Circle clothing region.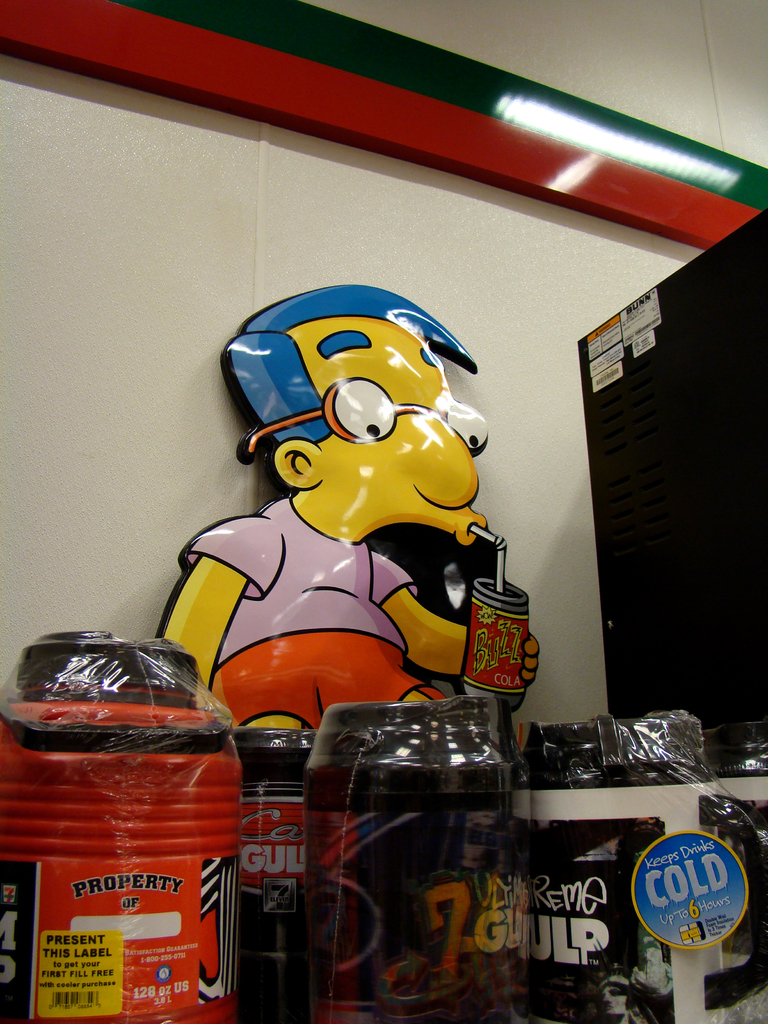
Region: 184 500 422 675.
